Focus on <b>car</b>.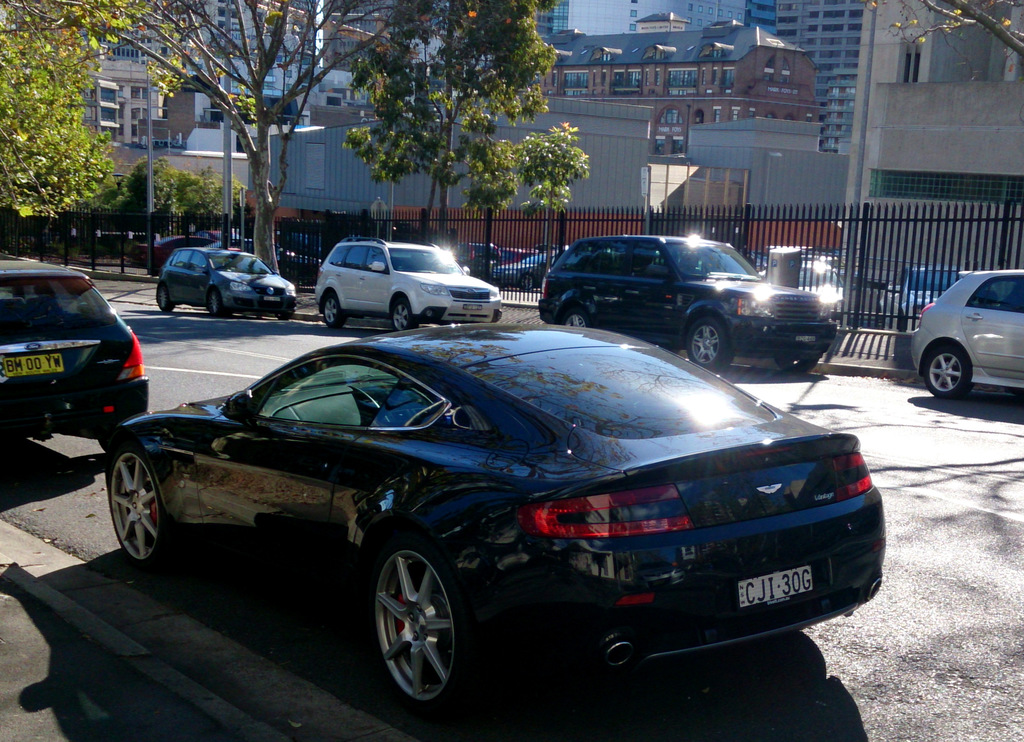
Focused at 500:242:566:291.
